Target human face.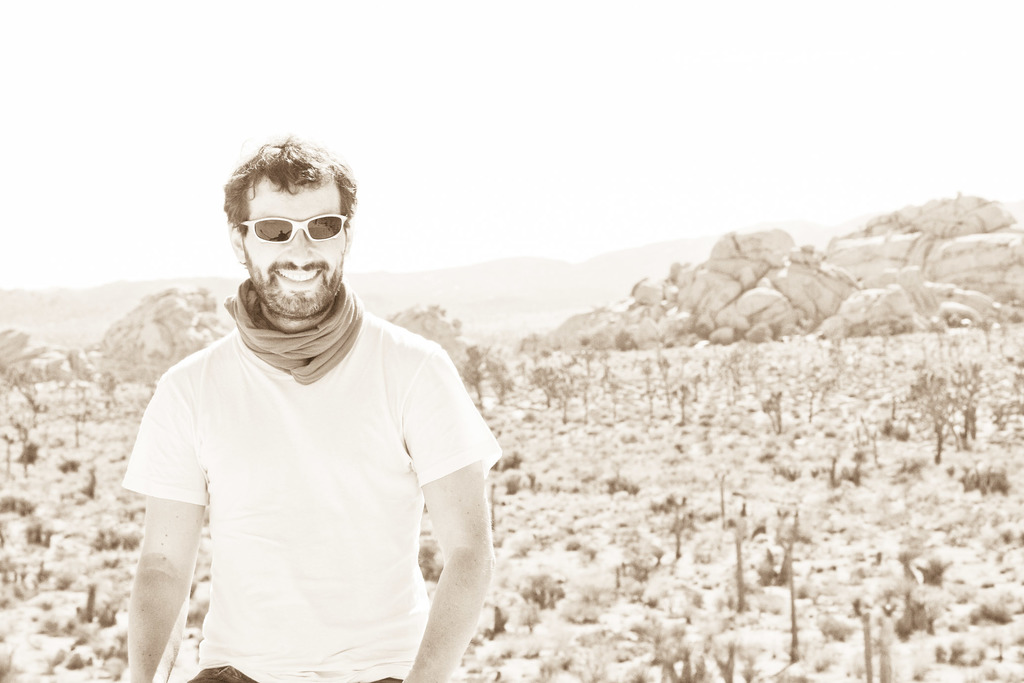
Target region: (239,179,346,314).
